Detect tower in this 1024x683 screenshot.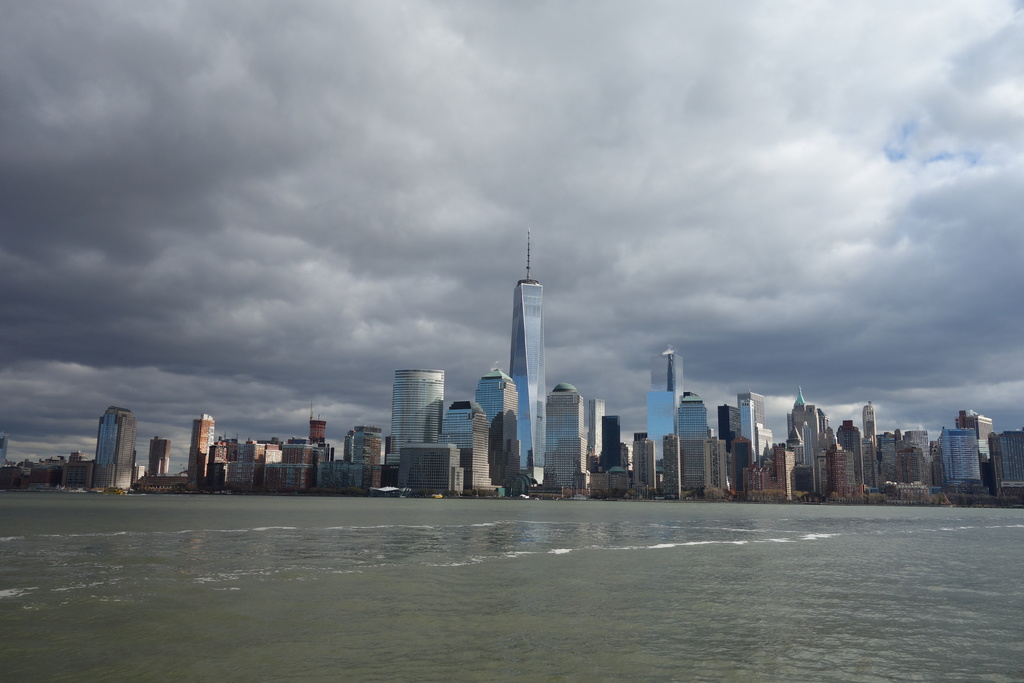
Detection: 309,416,323,443.
